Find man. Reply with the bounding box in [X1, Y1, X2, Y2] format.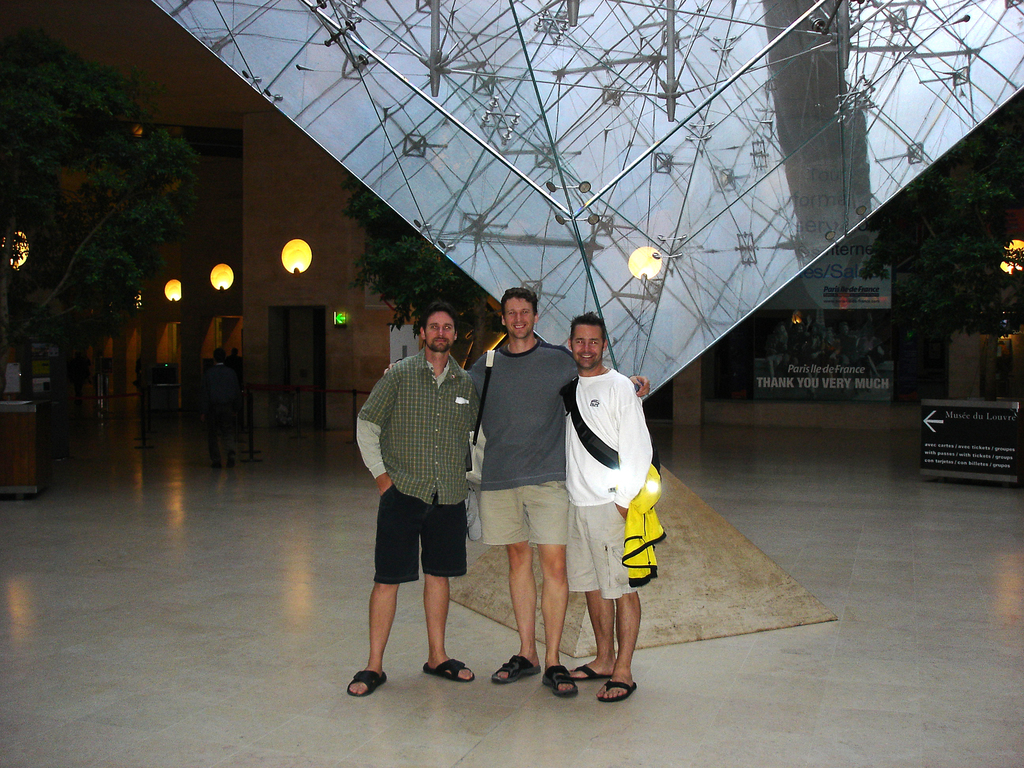
[557, 312, 646, 695].
